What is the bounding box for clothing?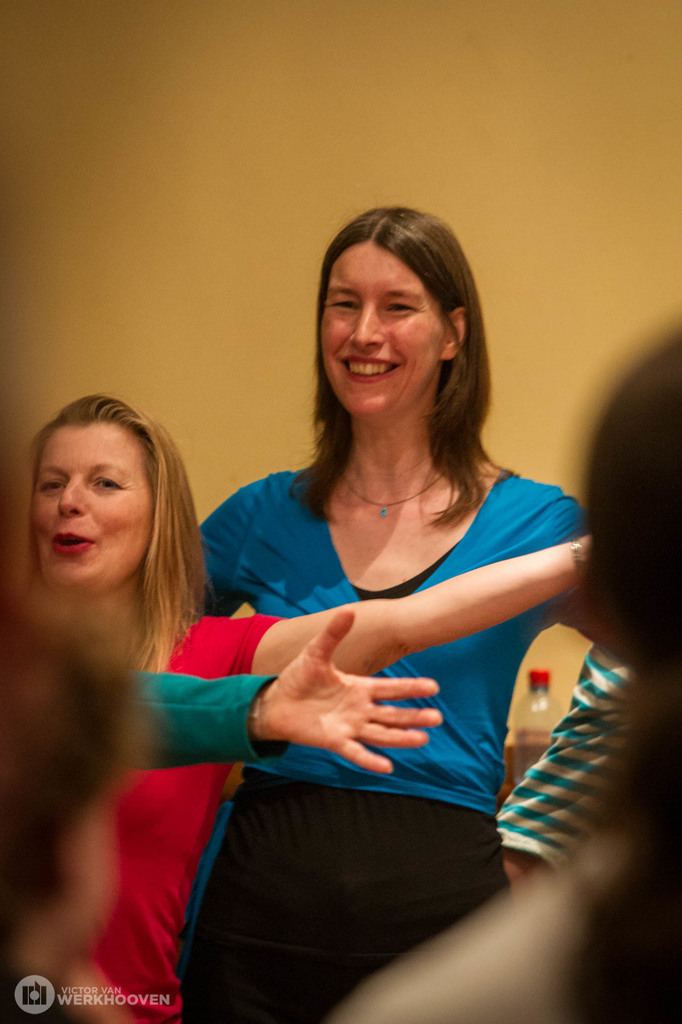
(127,524,546,965).
